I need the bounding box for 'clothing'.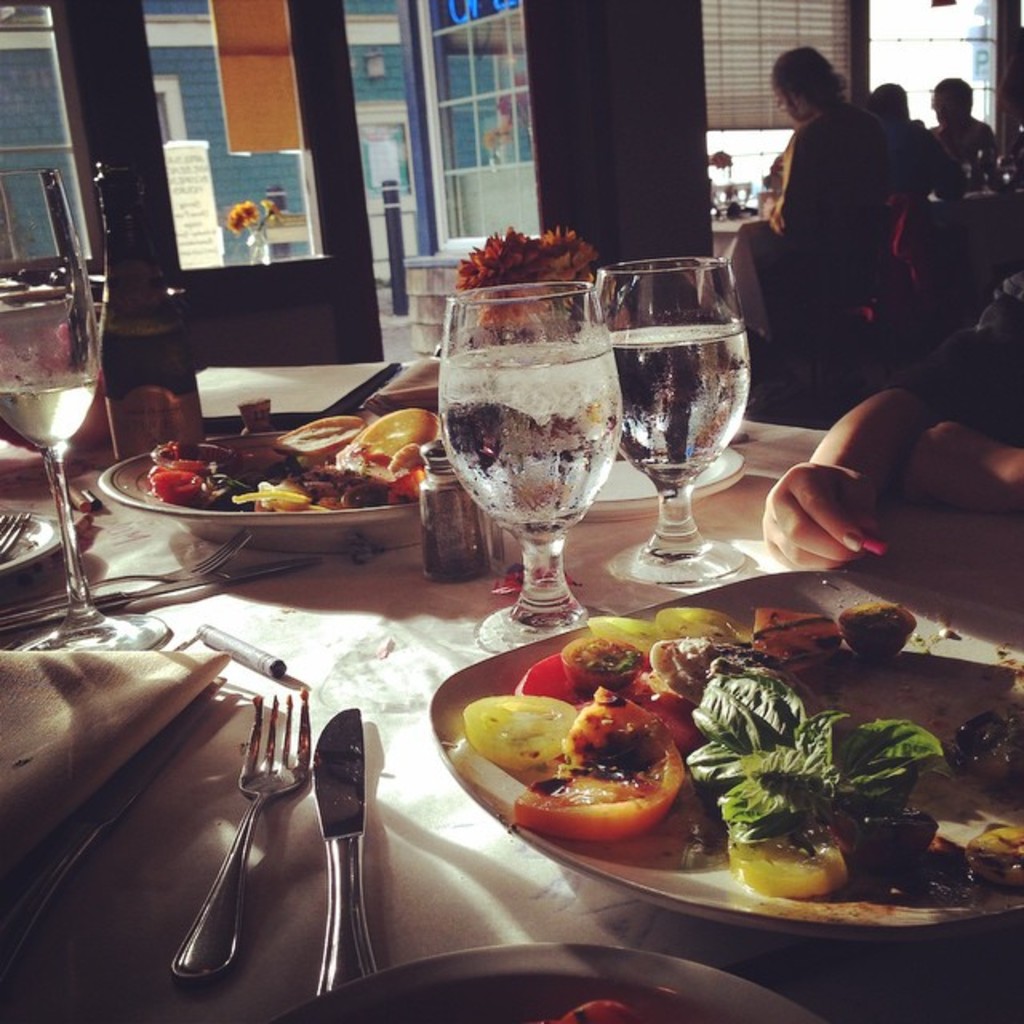
Here it is: [917,112,1000,170].
